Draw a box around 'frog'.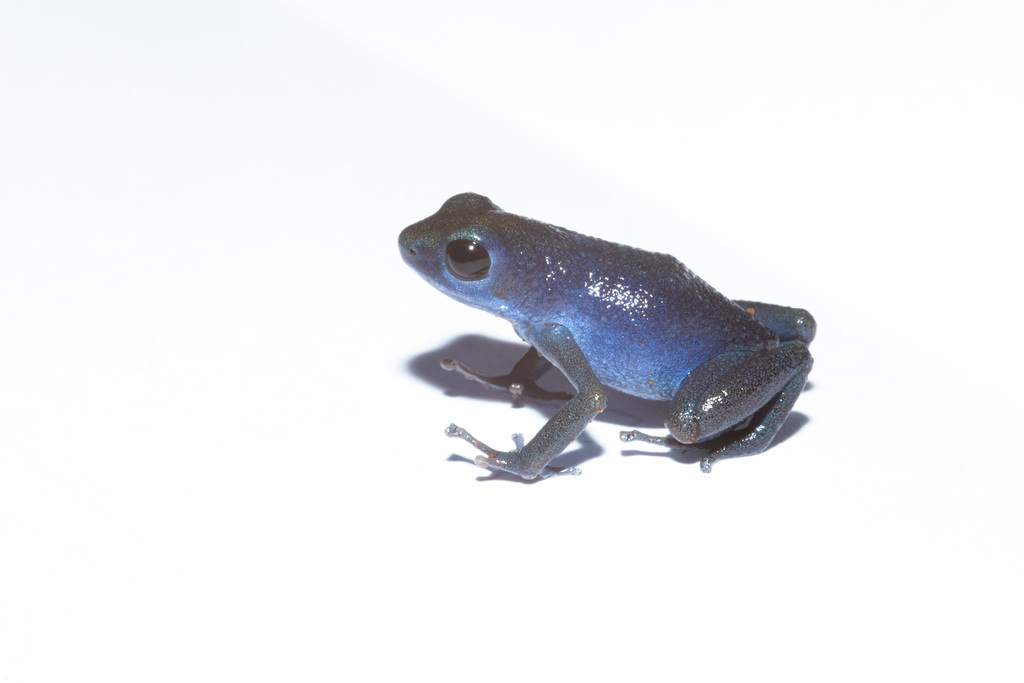
box(397, 193, 819, 483).
